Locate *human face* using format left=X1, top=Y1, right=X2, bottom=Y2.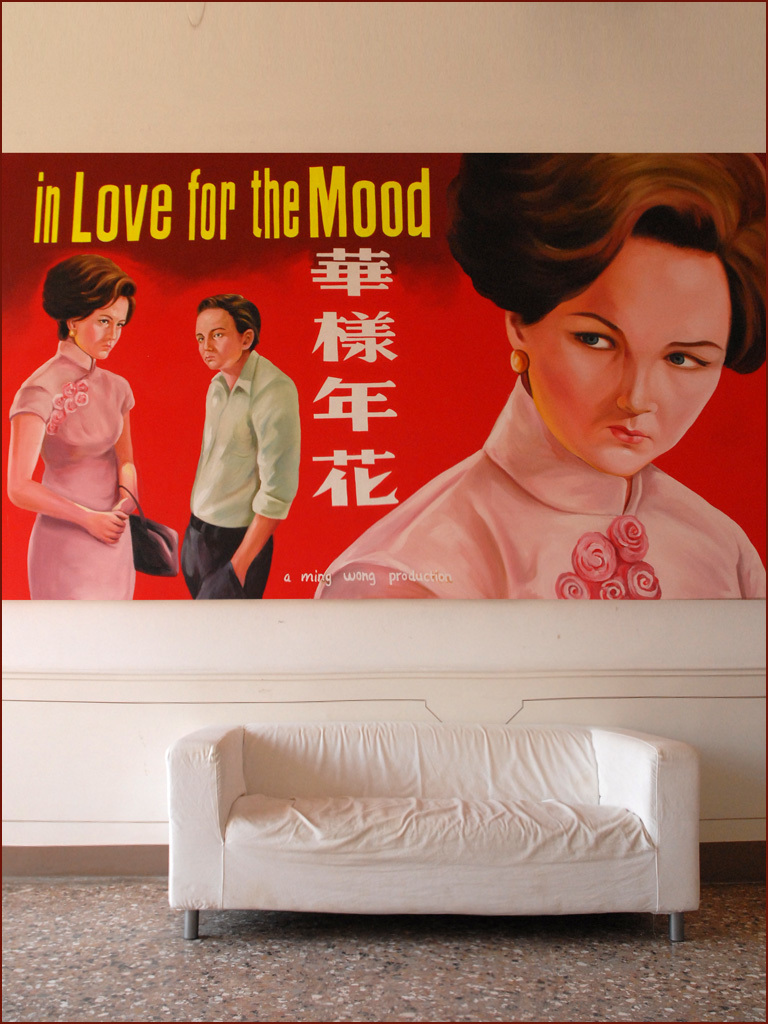
left=76, top=295, right=126, bottom=362.
